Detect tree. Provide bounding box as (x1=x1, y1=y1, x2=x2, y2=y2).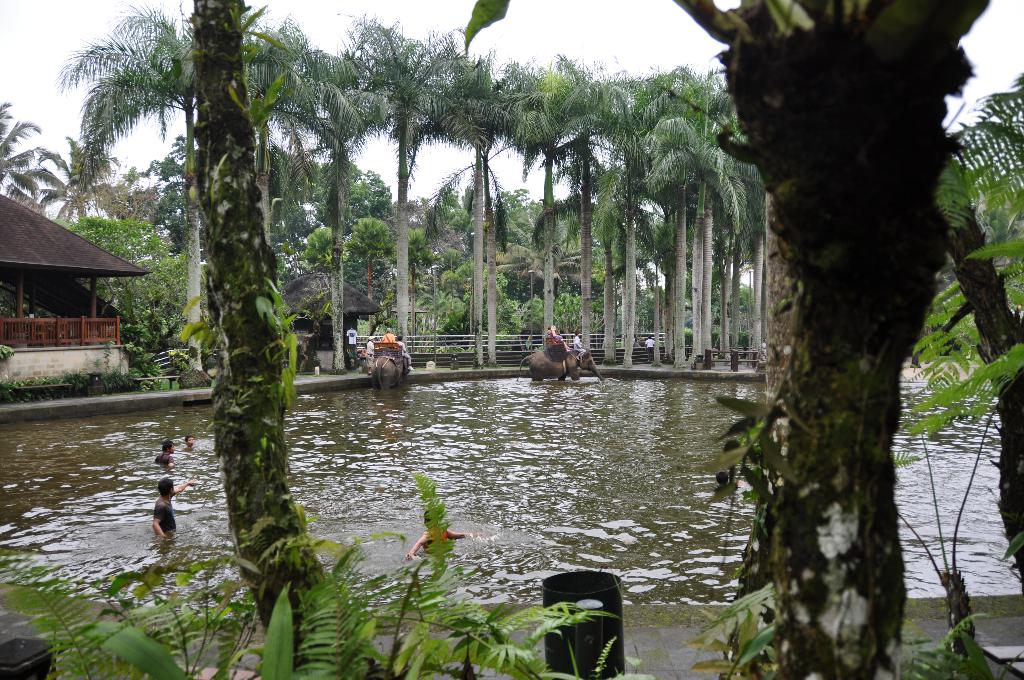
(x1=499, y1=57, x2=573, y2=344).
